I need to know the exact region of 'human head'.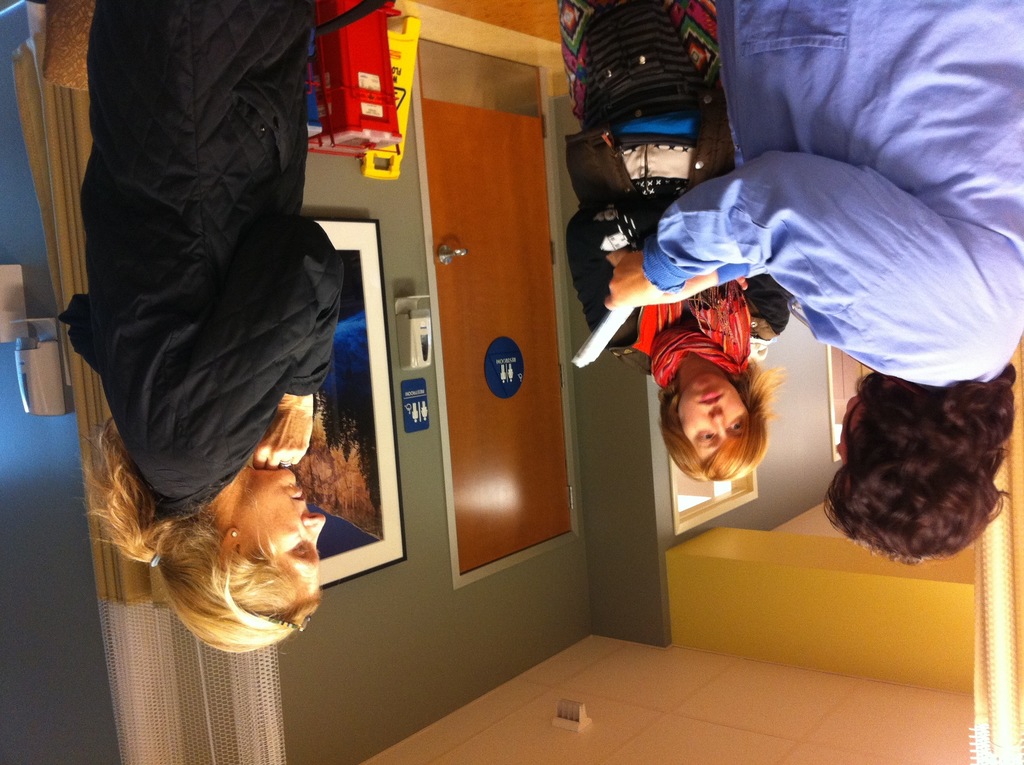
Region: x1=132, y1=444, x2=337, y2=652.
